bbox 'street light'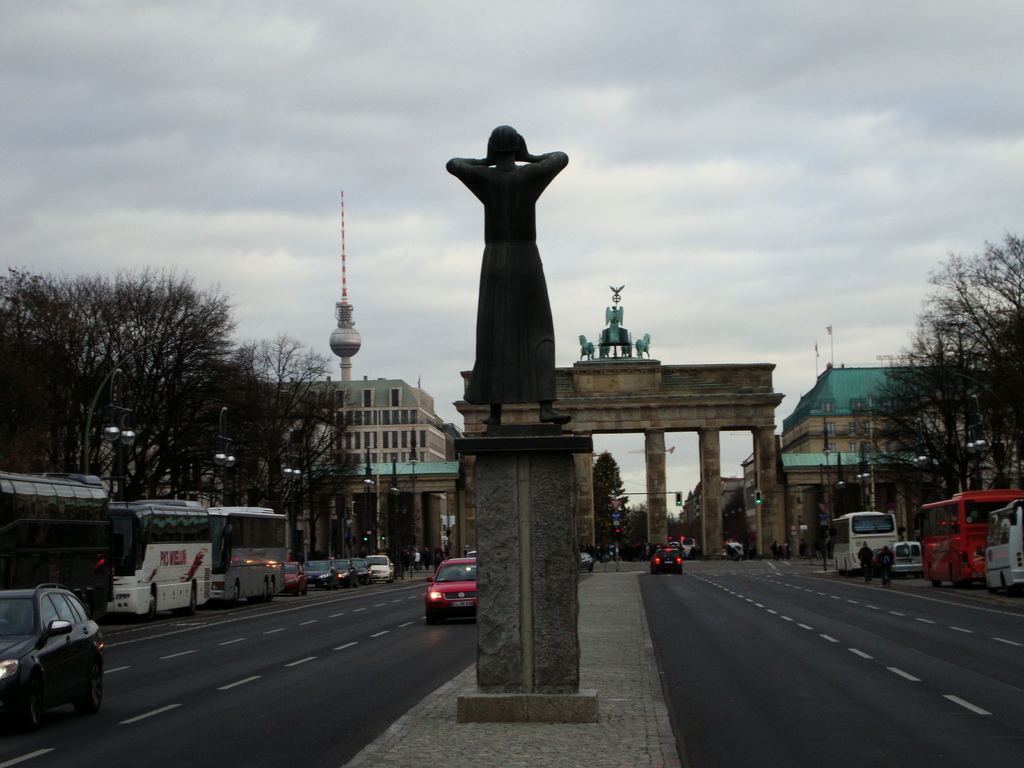
crop(150, 408, 236, 492)
